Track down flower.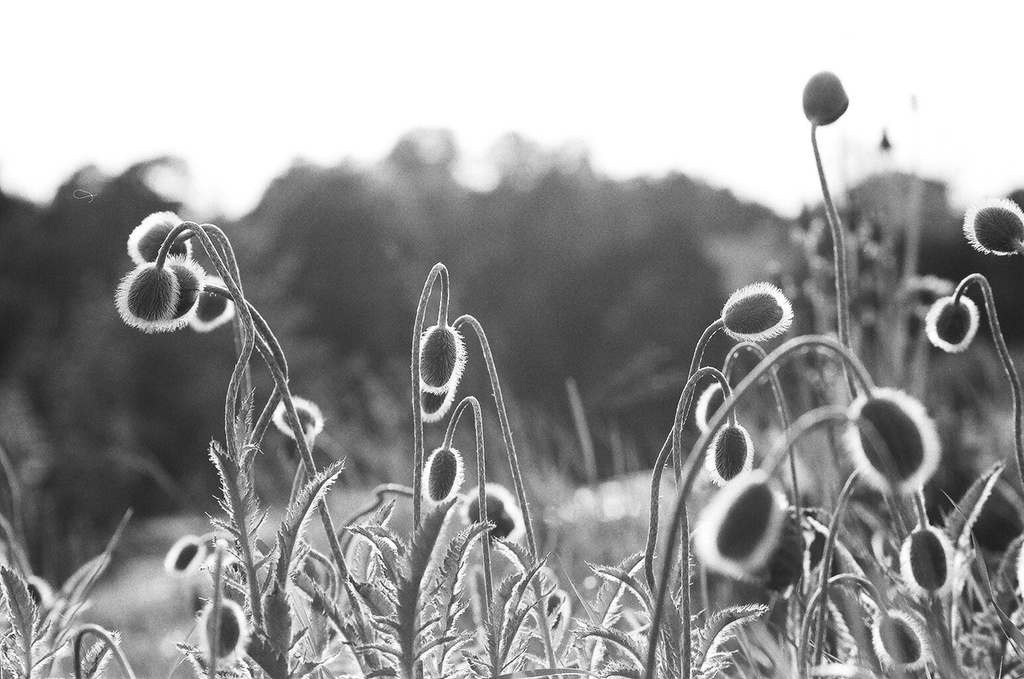
Tracked to (x1=897, y1=515, x2=963, y2=600).
